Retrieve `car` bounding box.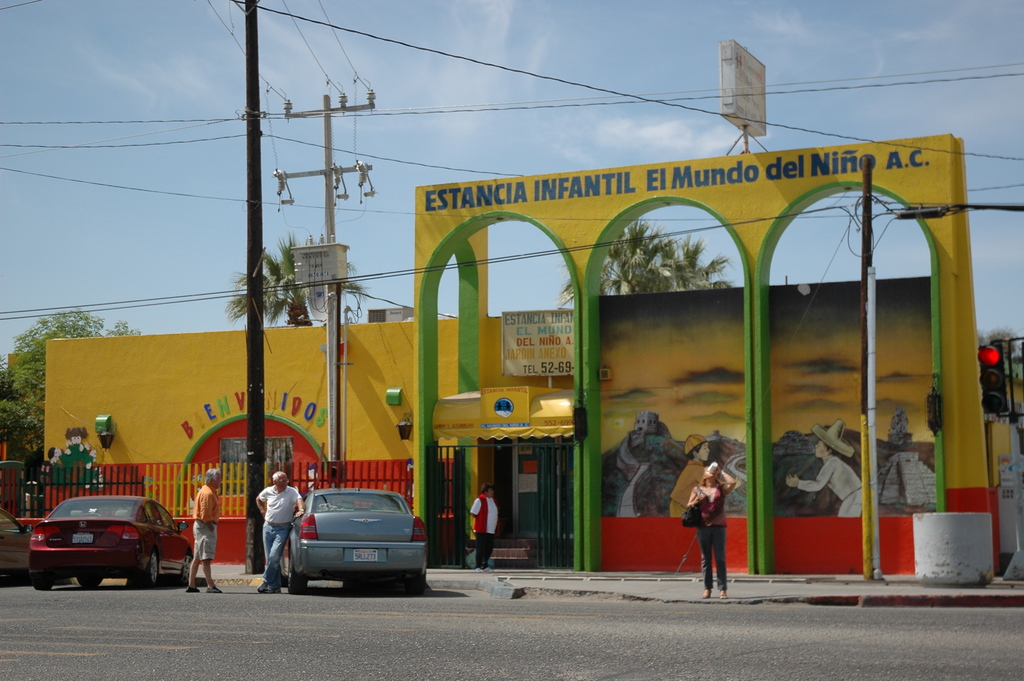
Bounding box: pyautogui.locateOnScreen(29, 495, 193, 590).
